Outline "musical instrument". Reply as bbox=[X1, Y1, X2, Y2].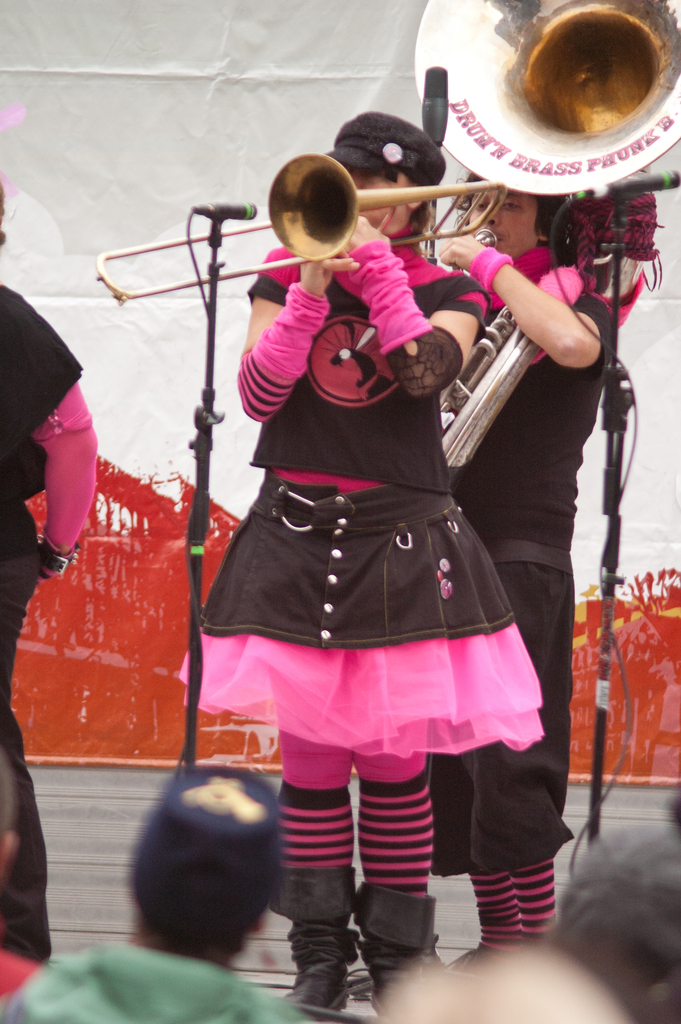
bbox=[269, 134, 486, 249].
